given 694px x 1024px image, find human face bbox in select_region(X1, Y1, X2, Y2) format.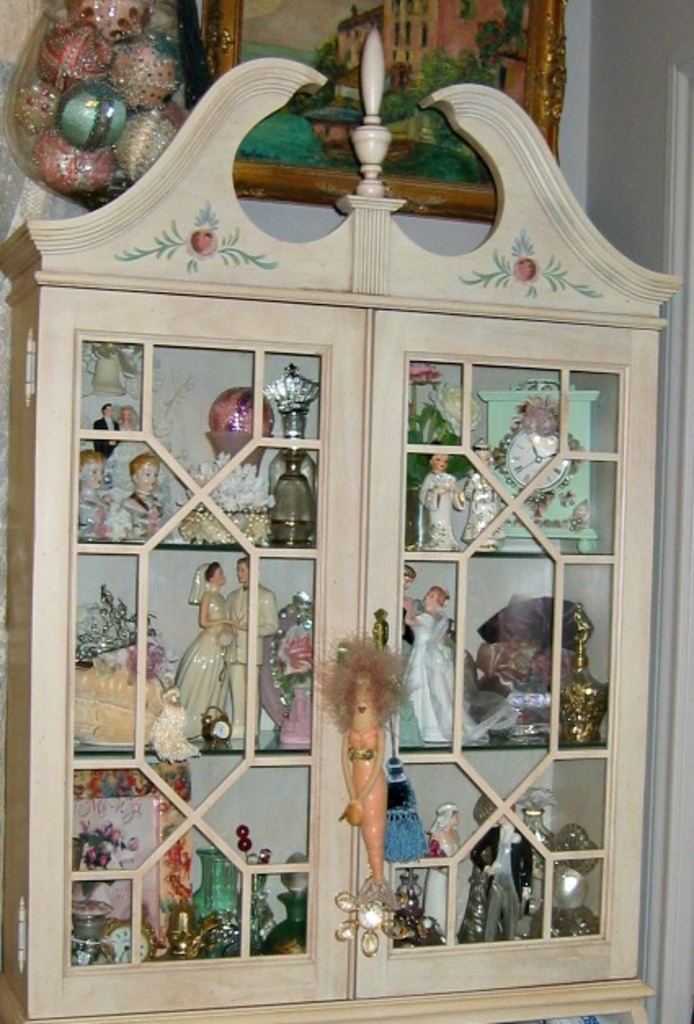
select_region(136, 464, 157, 493).
